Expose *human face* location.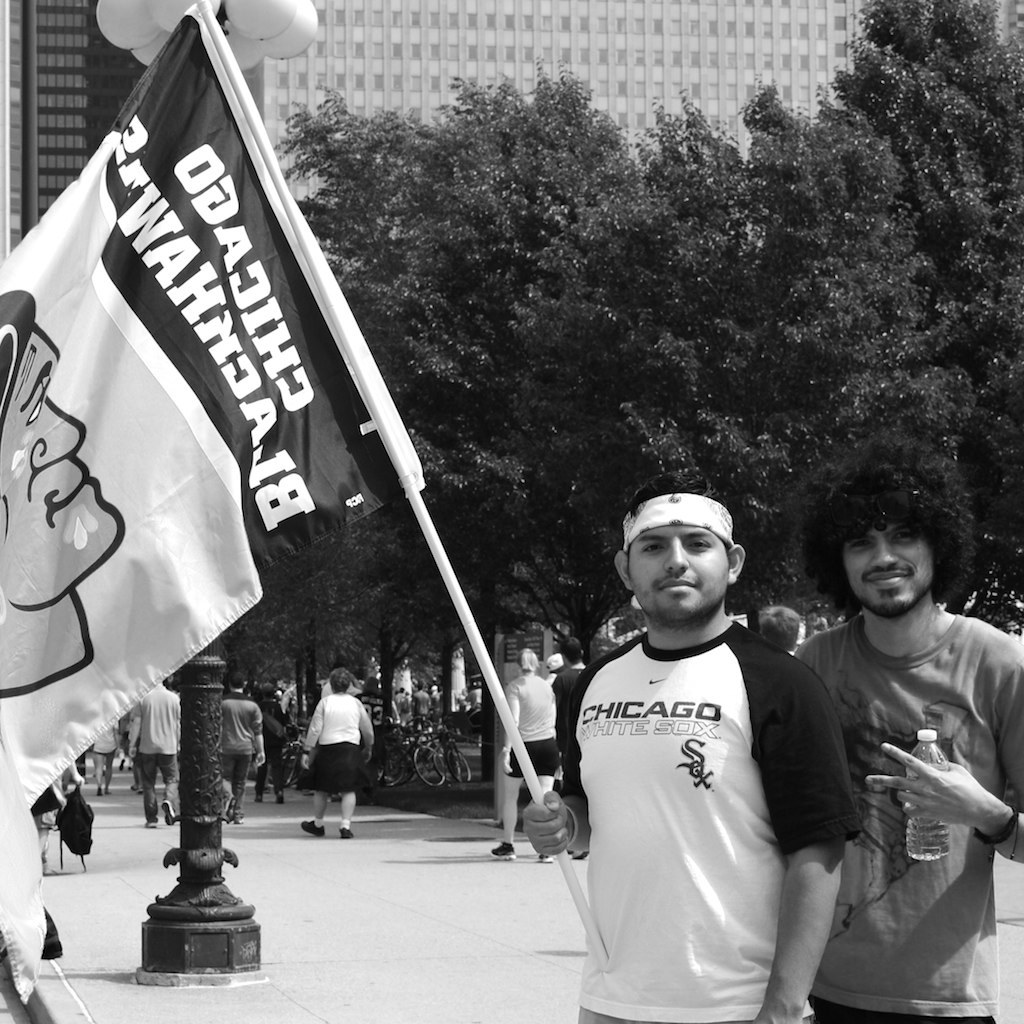
Exposed at crop(632, 517, 734, 622).
